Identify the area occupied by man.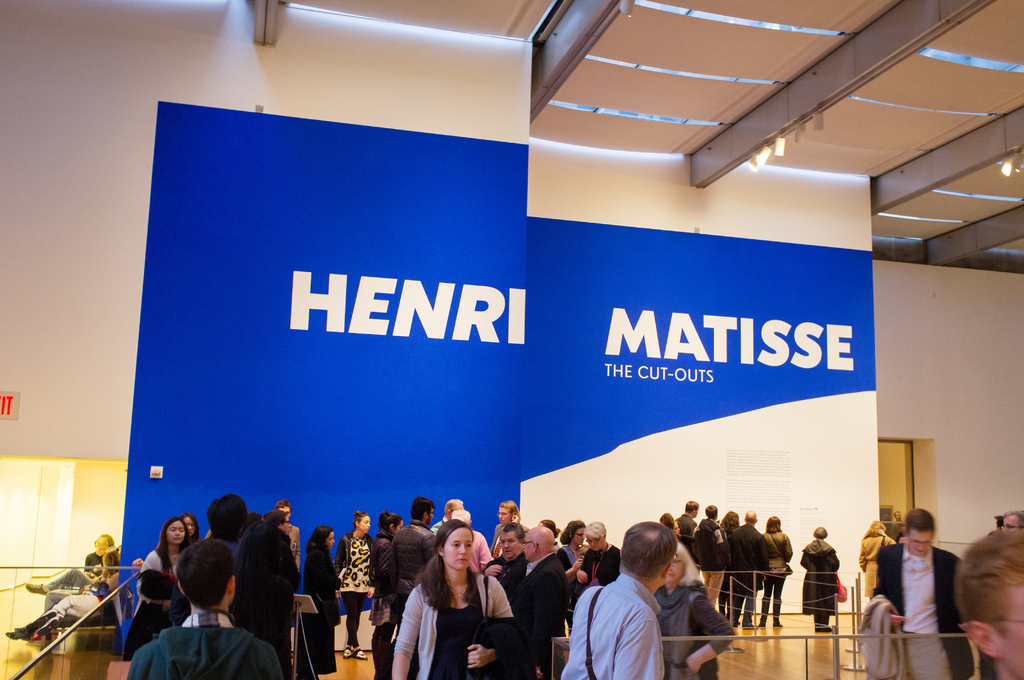
Area: x1=570, y1=531, x2=712, y2=679.
